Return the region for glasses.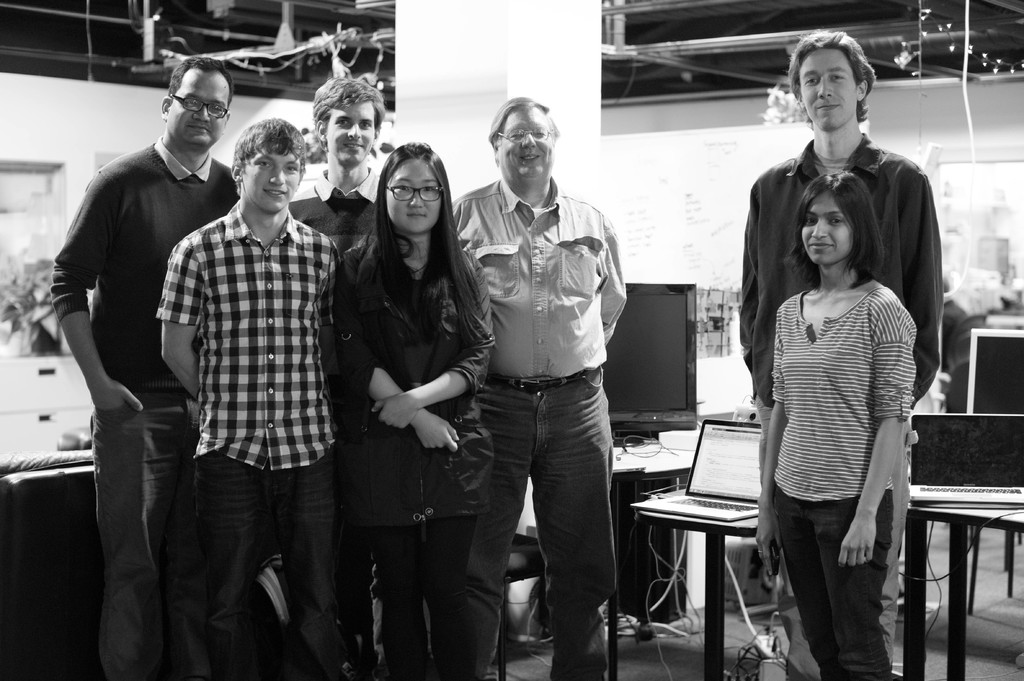
region(385, 187, 445, 202).
